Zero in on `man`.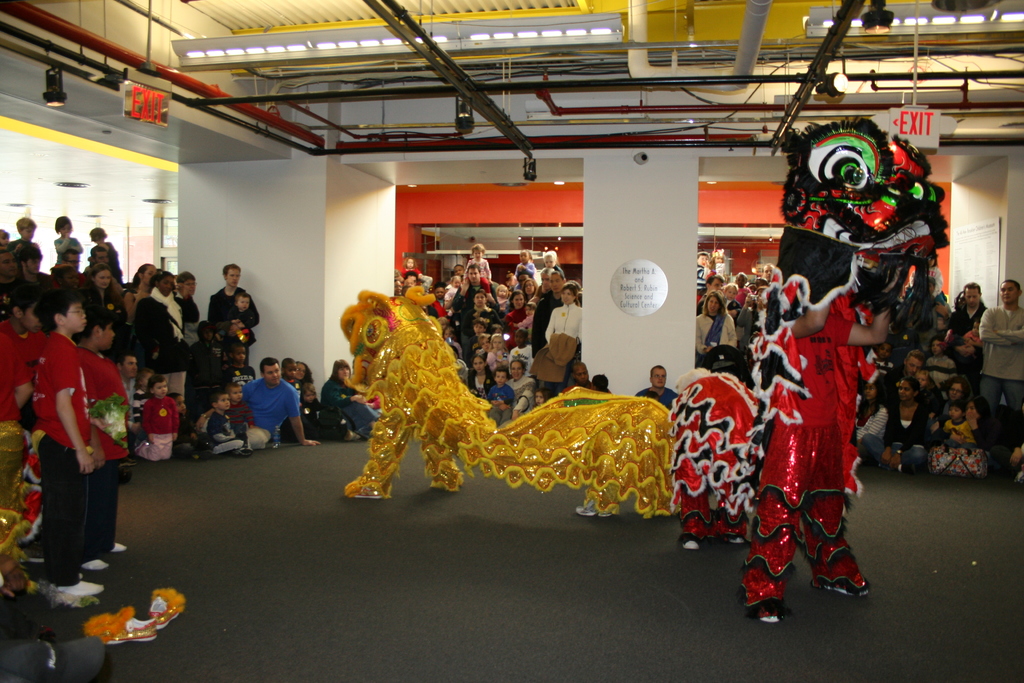
Zeroed in: 206:266:260:354.
